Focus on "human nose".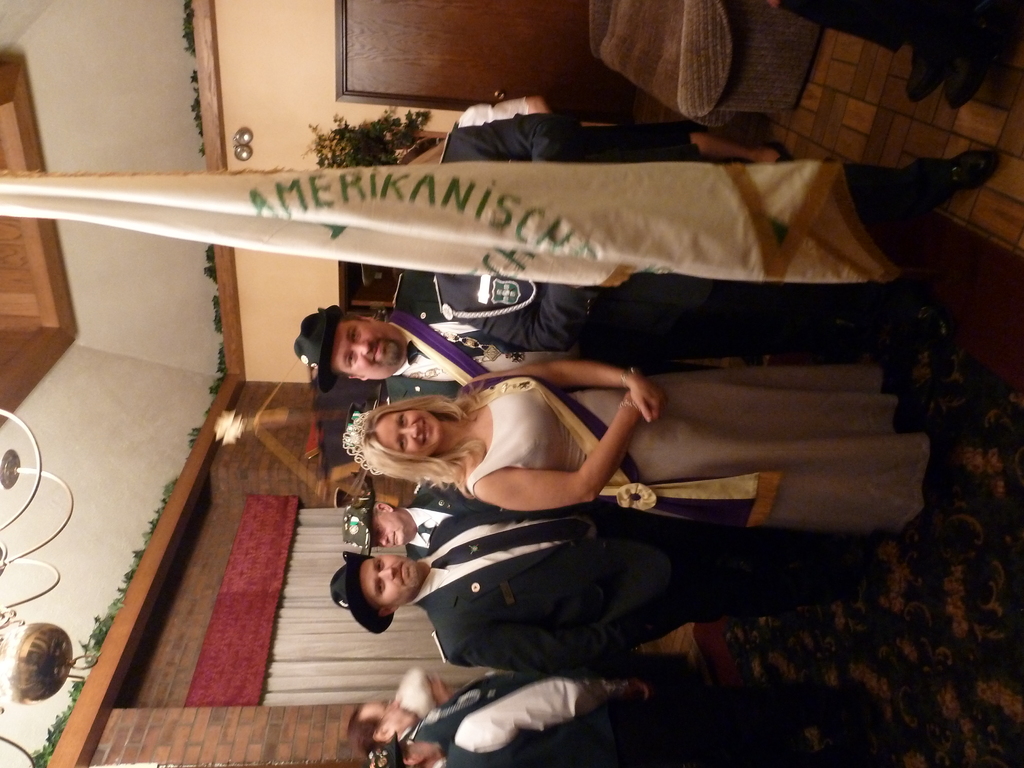
Focused at region(396, 420, 420, 439).
